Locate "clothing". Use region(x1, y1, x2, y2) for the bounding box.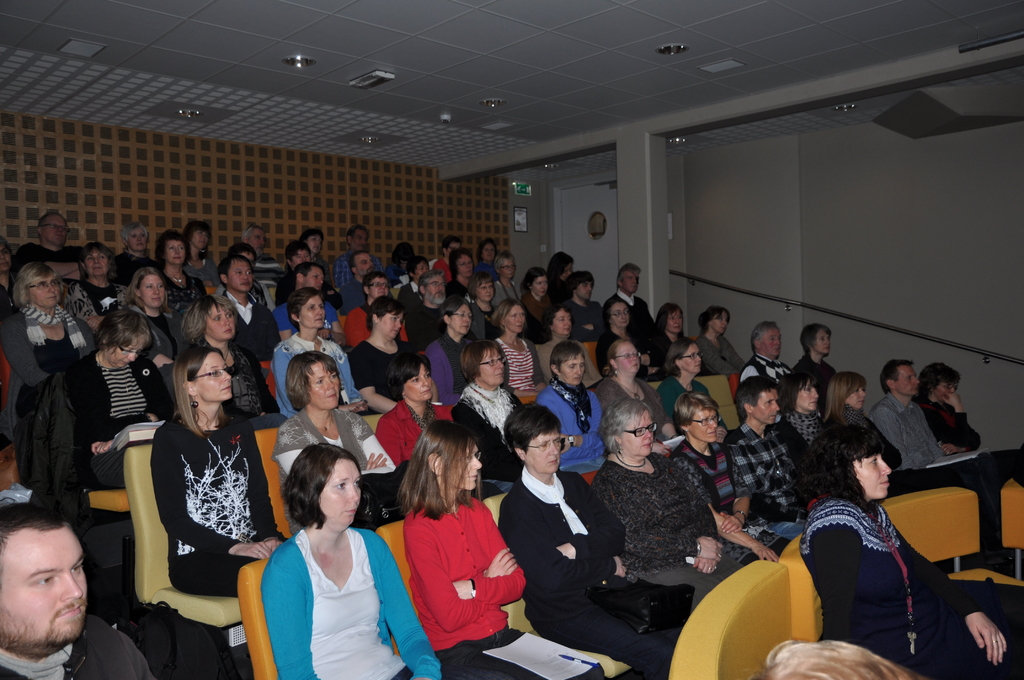
region(498, 454, 684, 679).
